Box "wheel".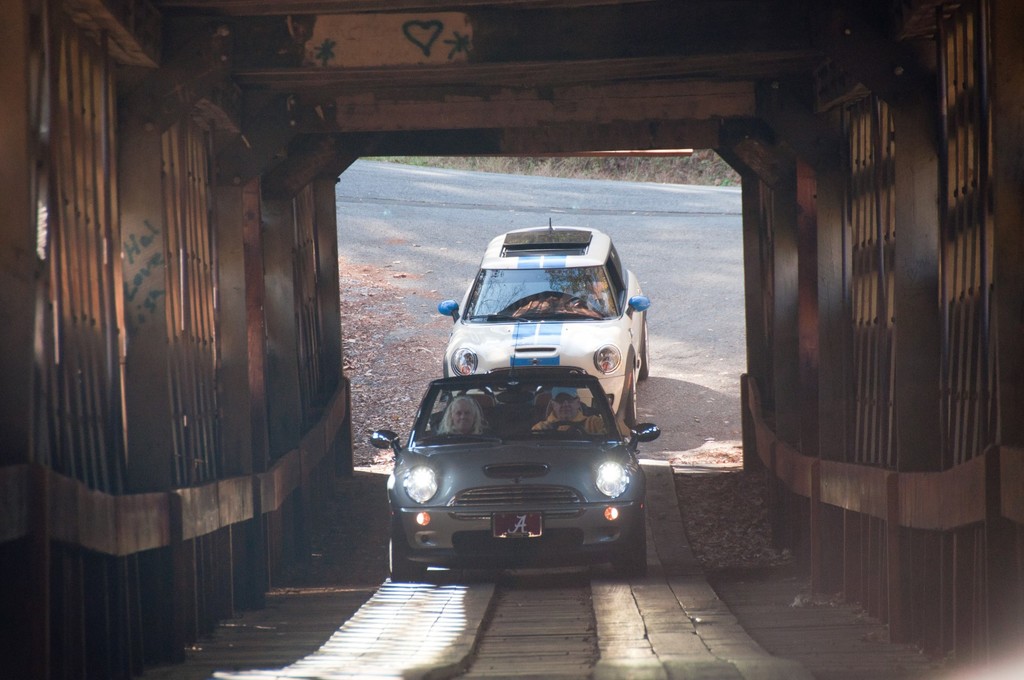
Rect(439, 358, 447, 385).
